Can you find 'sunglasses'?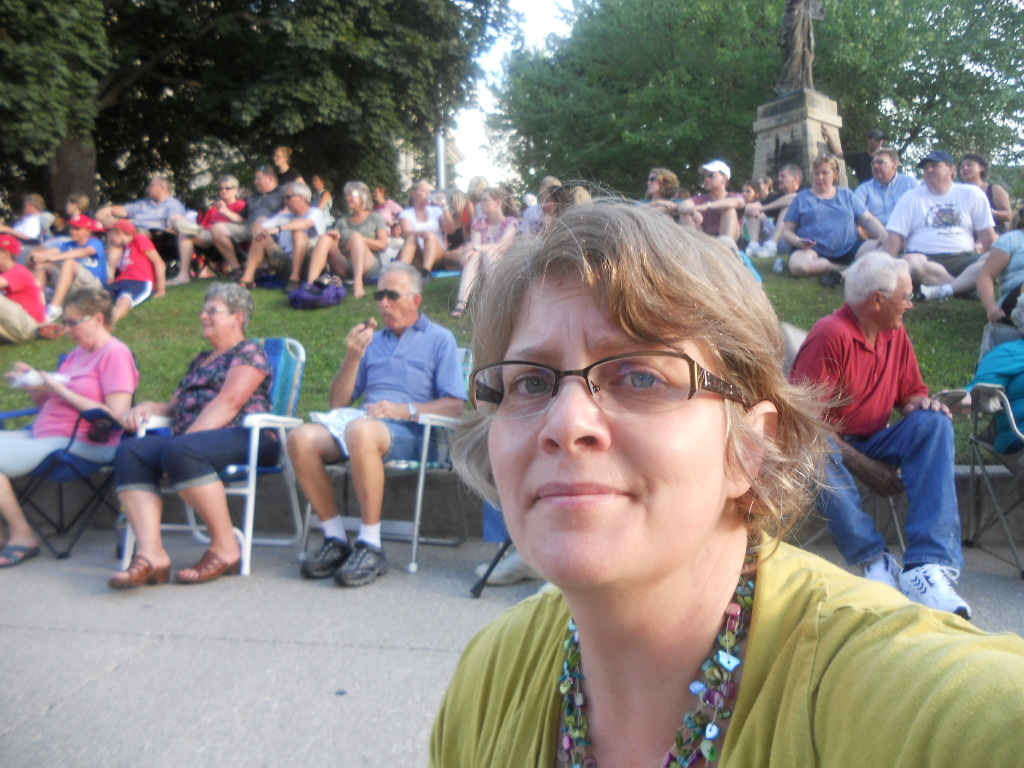
Yes, bounding box: box(366, 285, 421, 307).
